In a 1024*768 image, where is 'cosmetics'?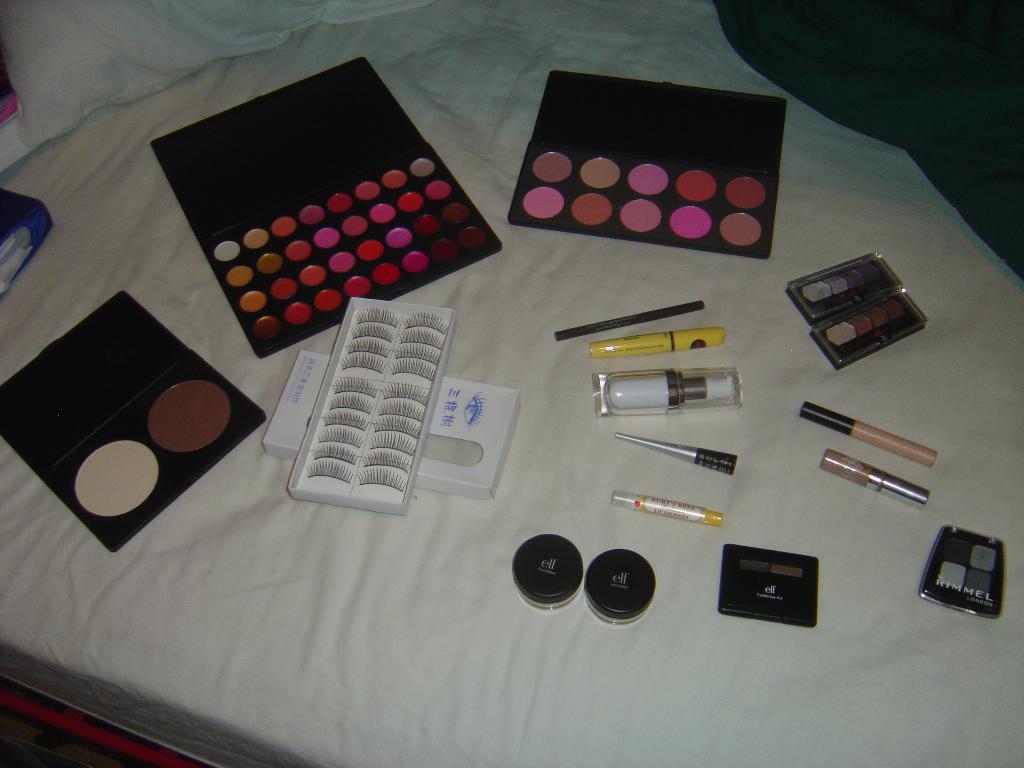
locate(800, 403, 938, 465).
